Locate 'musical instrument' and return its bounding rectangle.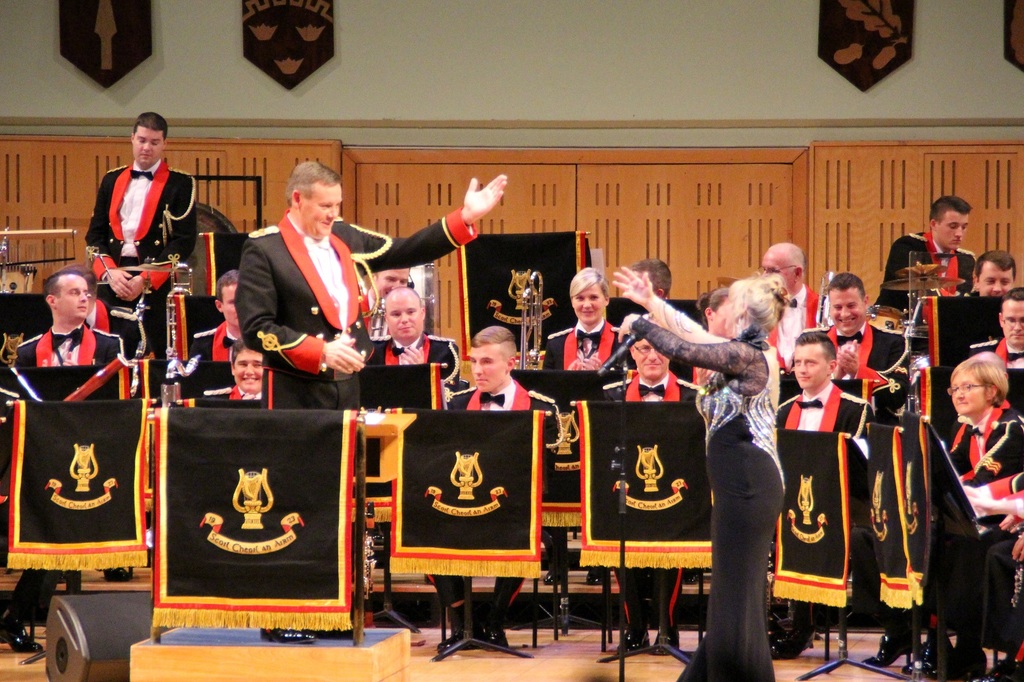
crop(360, 294, 398, 329).
